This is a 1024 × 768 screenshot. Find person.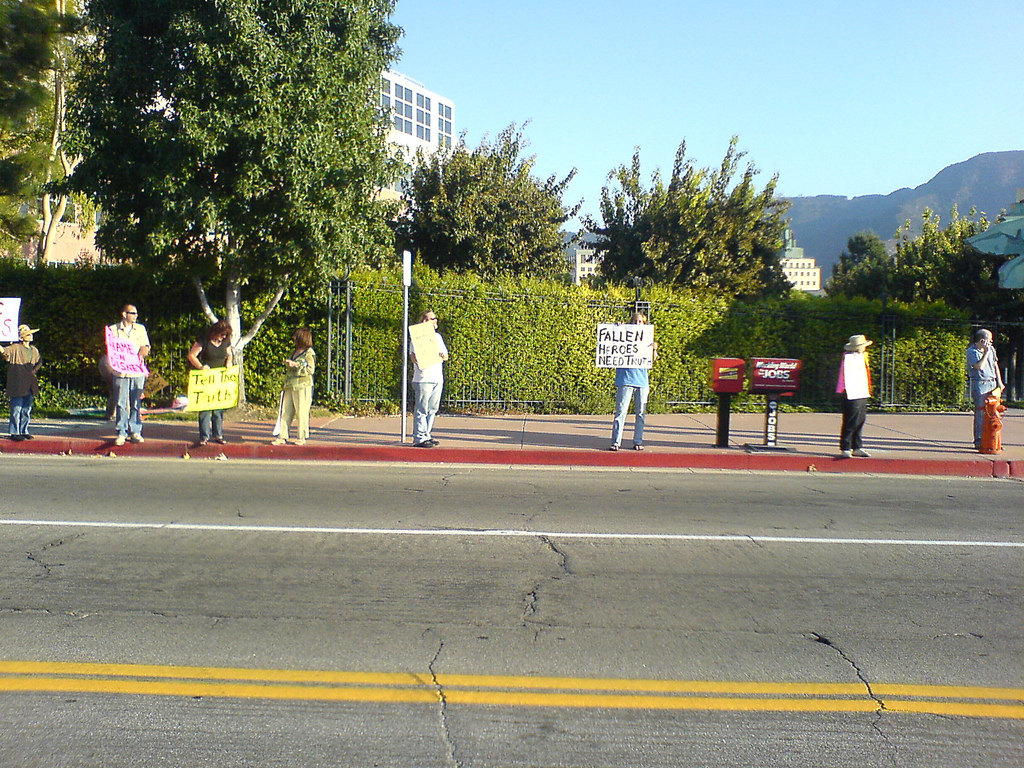
Bounding box: 185/322/235/440.
